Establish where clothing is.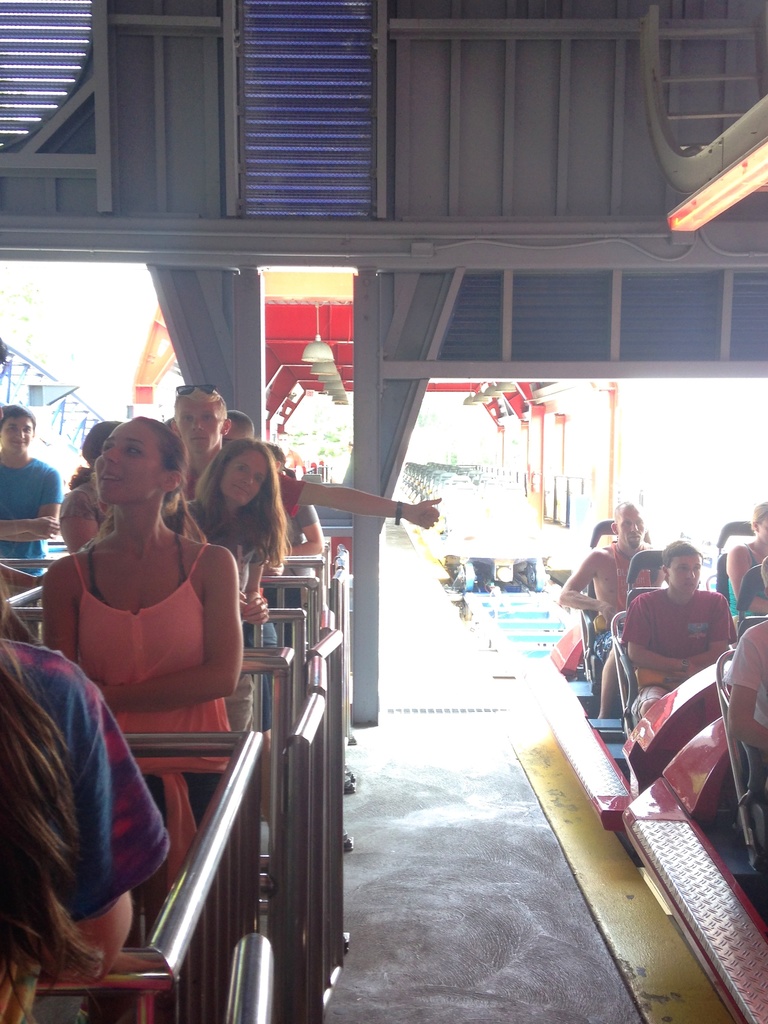
Established at (left=76, top=543, right=232, bottom=844).
